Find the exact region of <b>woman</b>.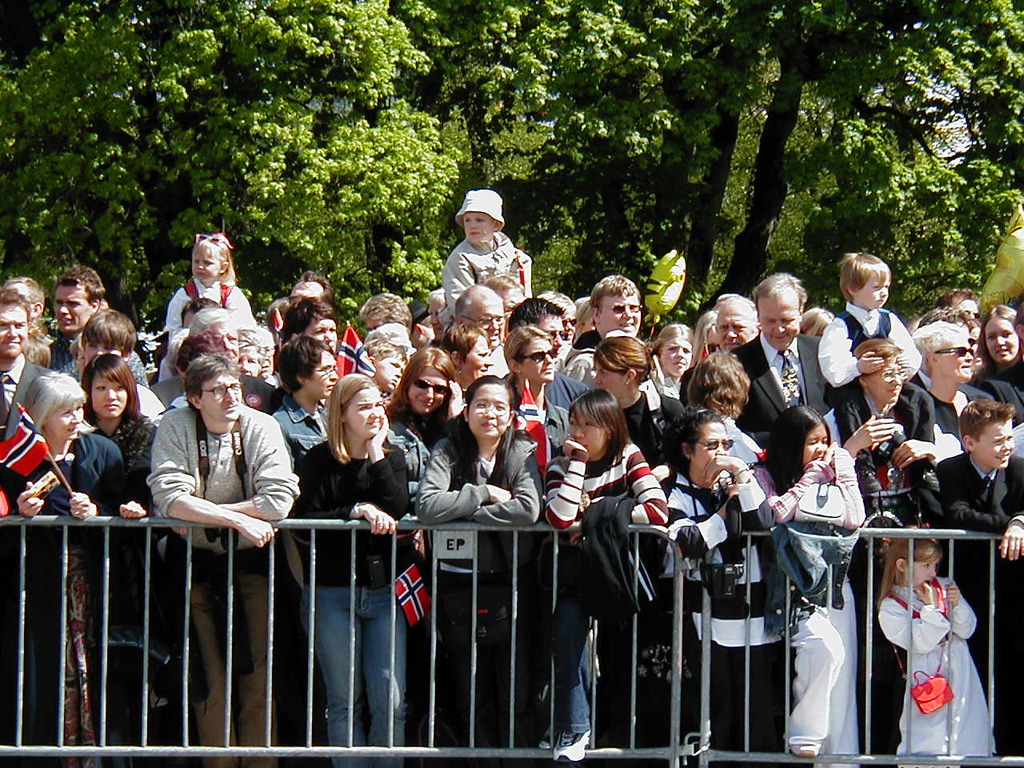
Exact region: {"left": 589, "top": 338, "right": 665, "bottom": 466}.
